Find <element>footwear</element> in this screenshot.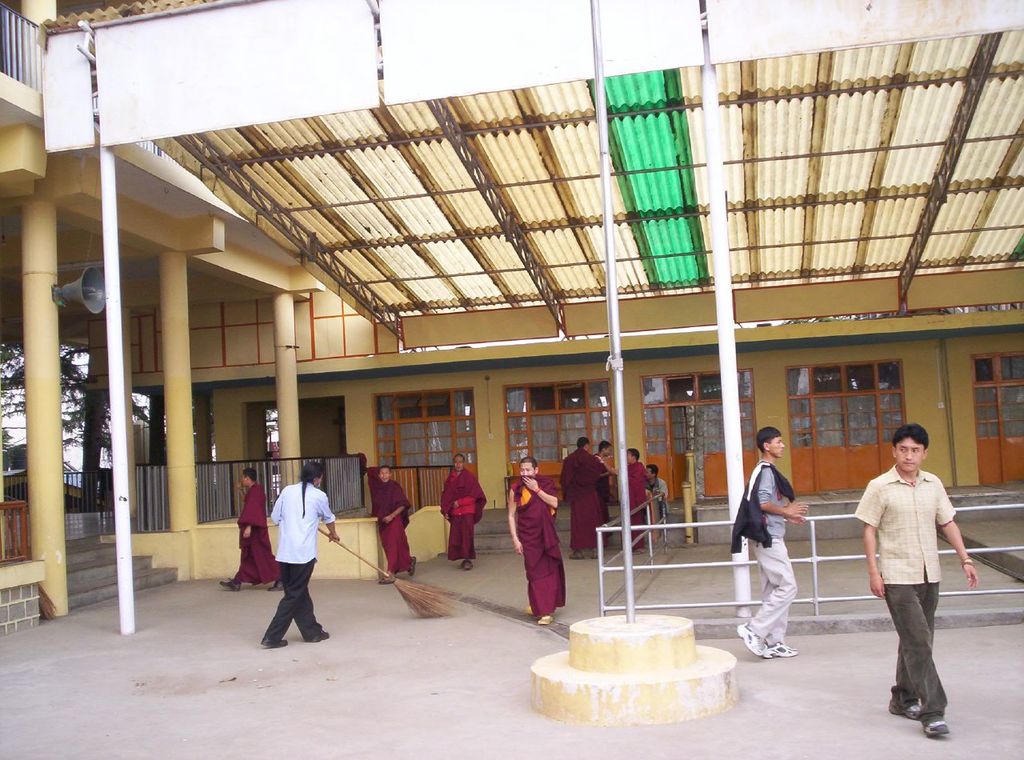
The bounding box for <element>footwear</element> is detection(634, 545, 647, 554).
